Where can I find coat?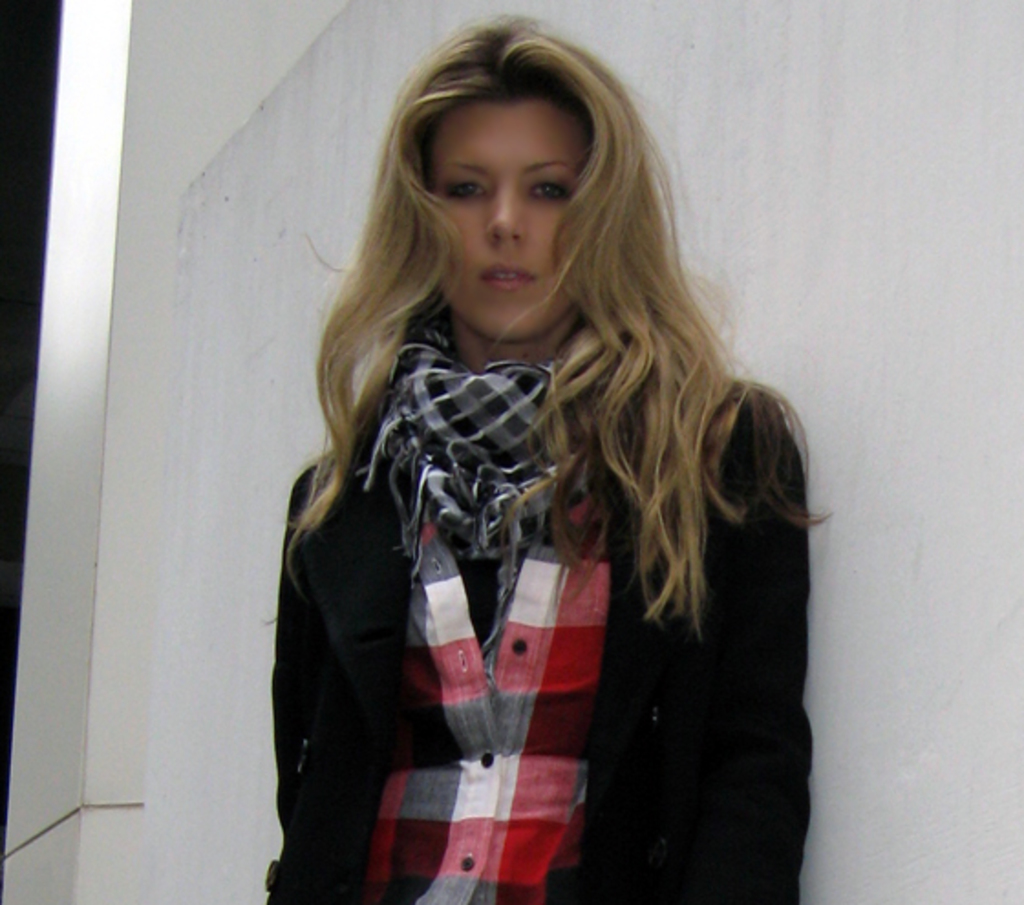
You can find it at 251:258:744:883.
